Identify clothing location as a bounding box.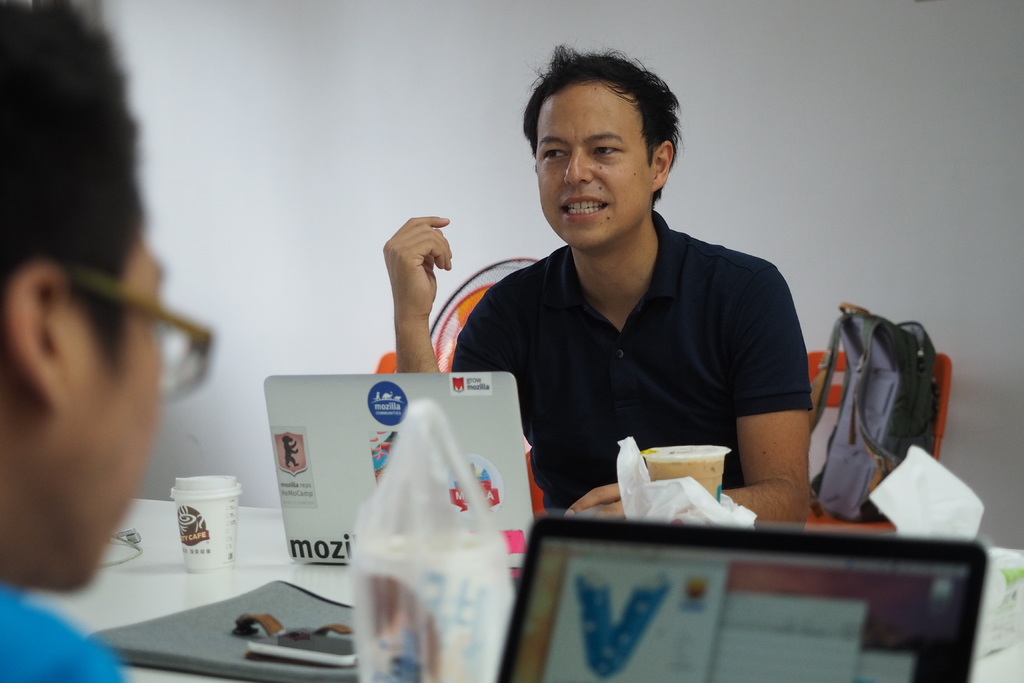
0,584,129,682.
